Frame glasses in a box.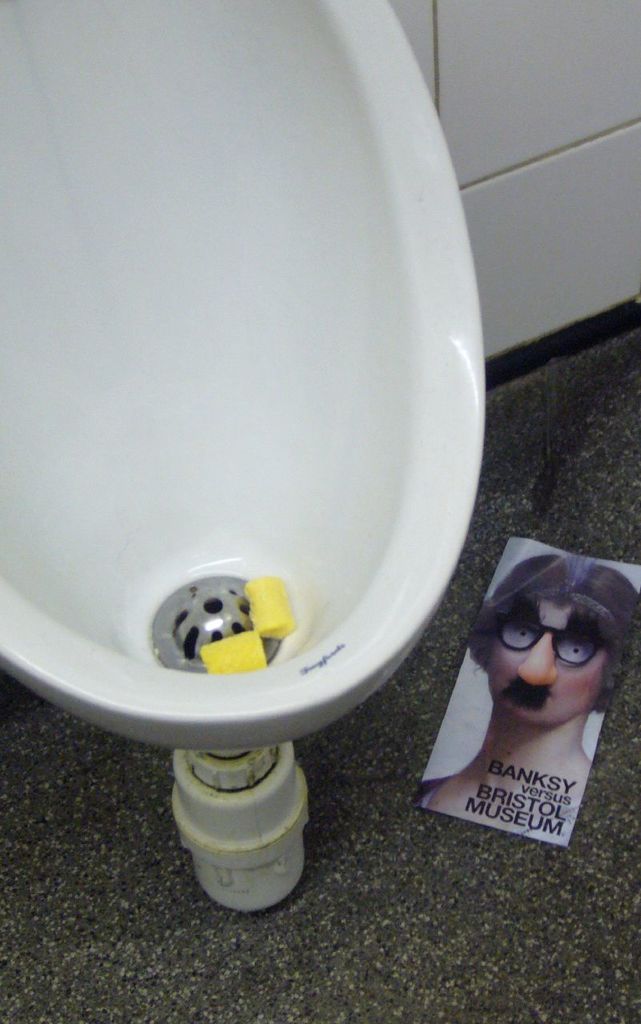
(left=493, top=596, right=613, bottom=672).
